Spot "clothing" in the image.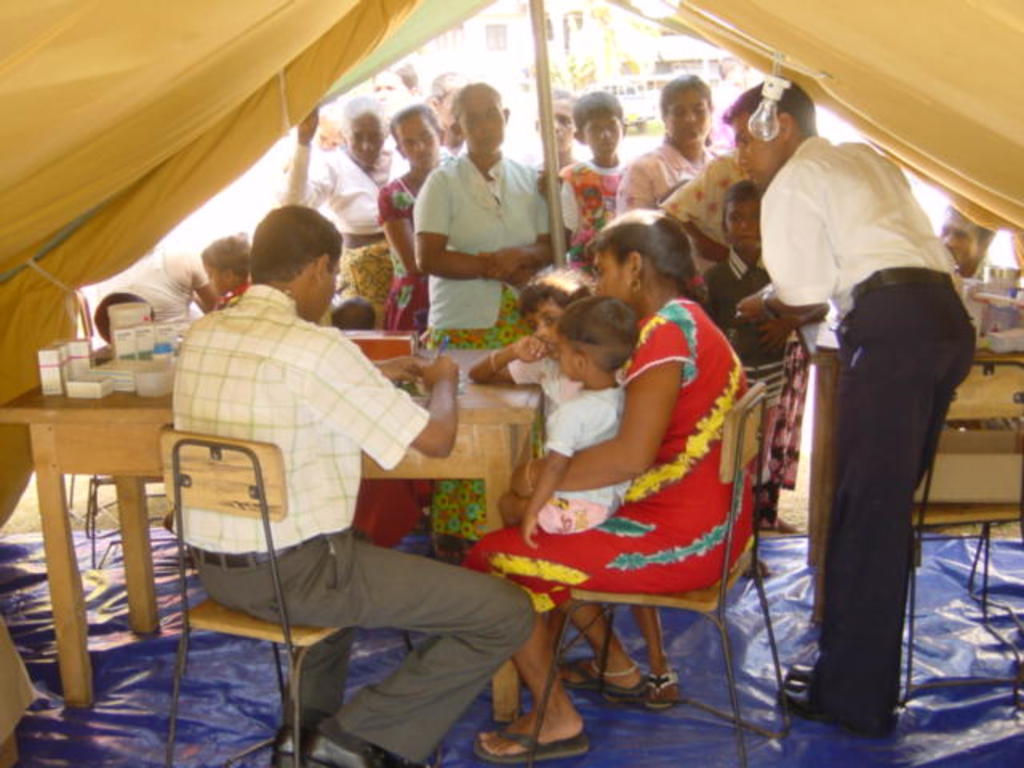
"clothing" found at locate(278, 136, 408, 339).
